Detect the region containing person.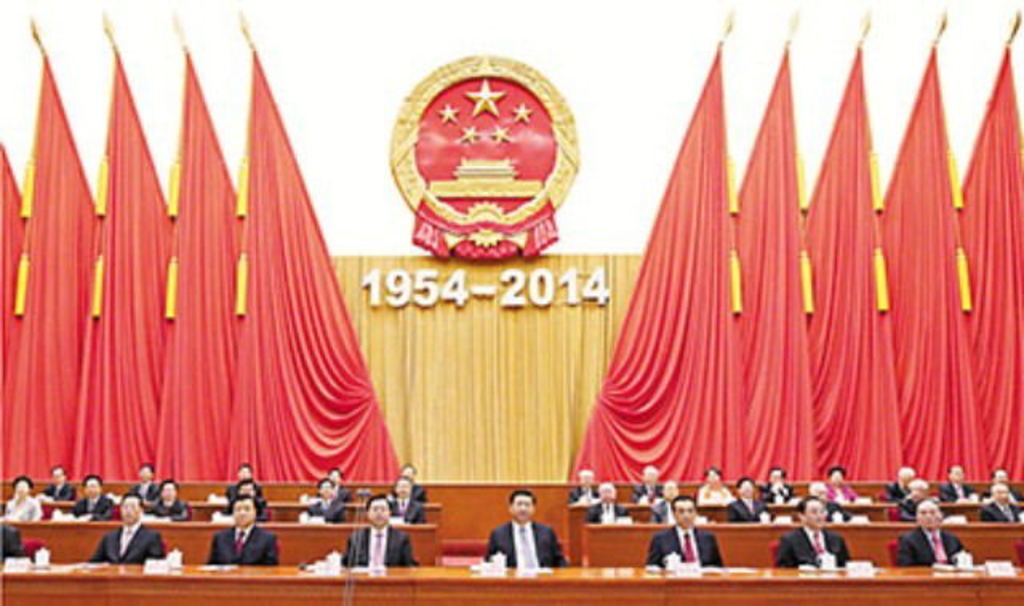
detection(893, 473, 933, 521).
